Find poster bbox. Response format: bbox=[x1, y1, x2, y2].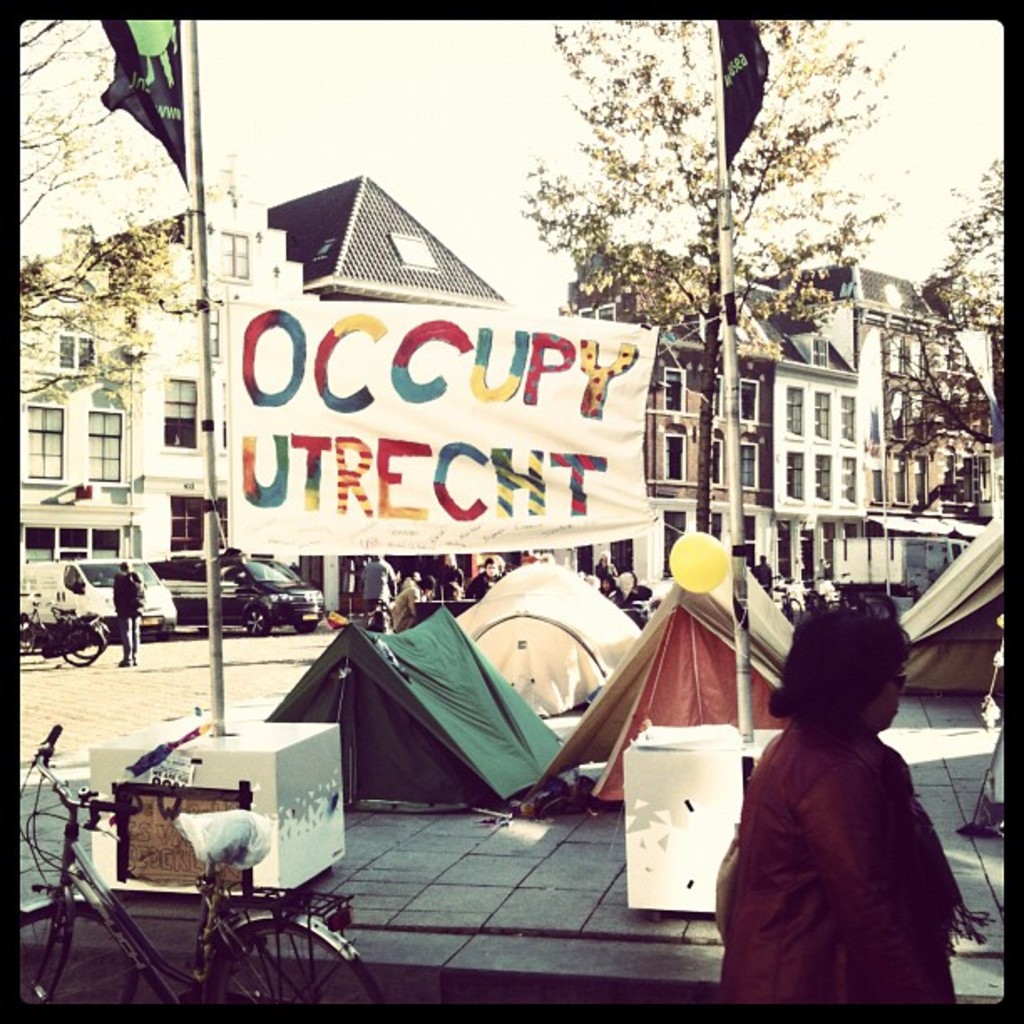
bbox=[226, 301, 663, 554].
